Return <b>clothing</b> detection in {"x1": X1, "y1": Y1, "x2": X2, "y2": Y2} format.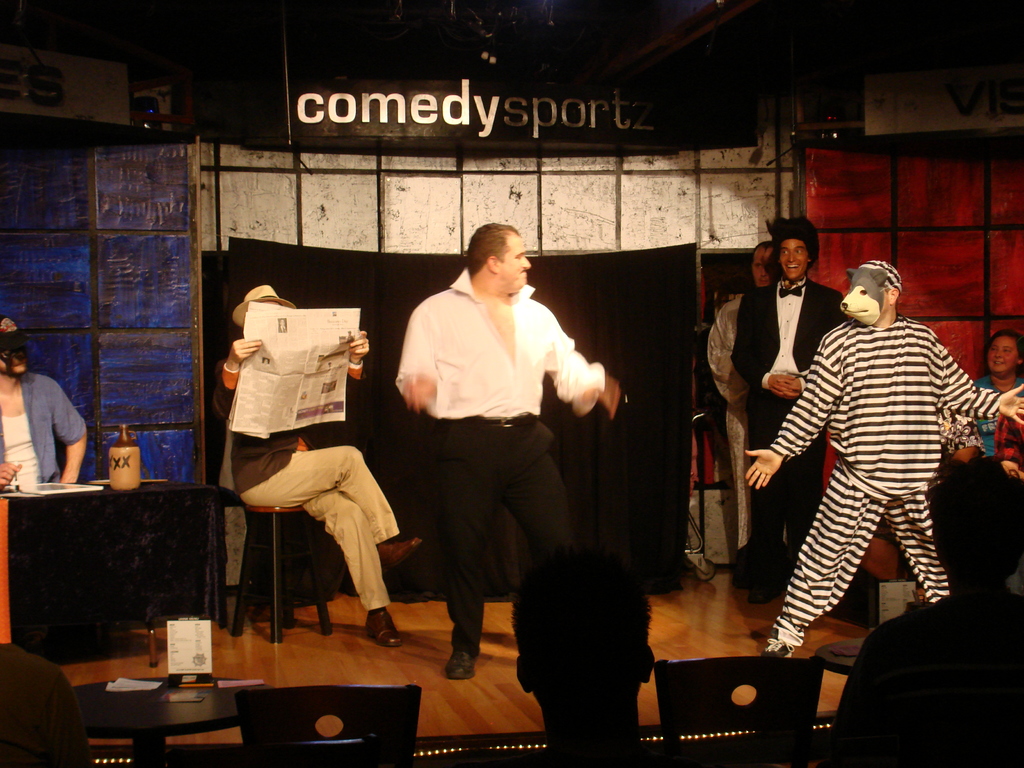
{"x1": 219, "y1": 347, "x2": 368, "y2": 493}.
